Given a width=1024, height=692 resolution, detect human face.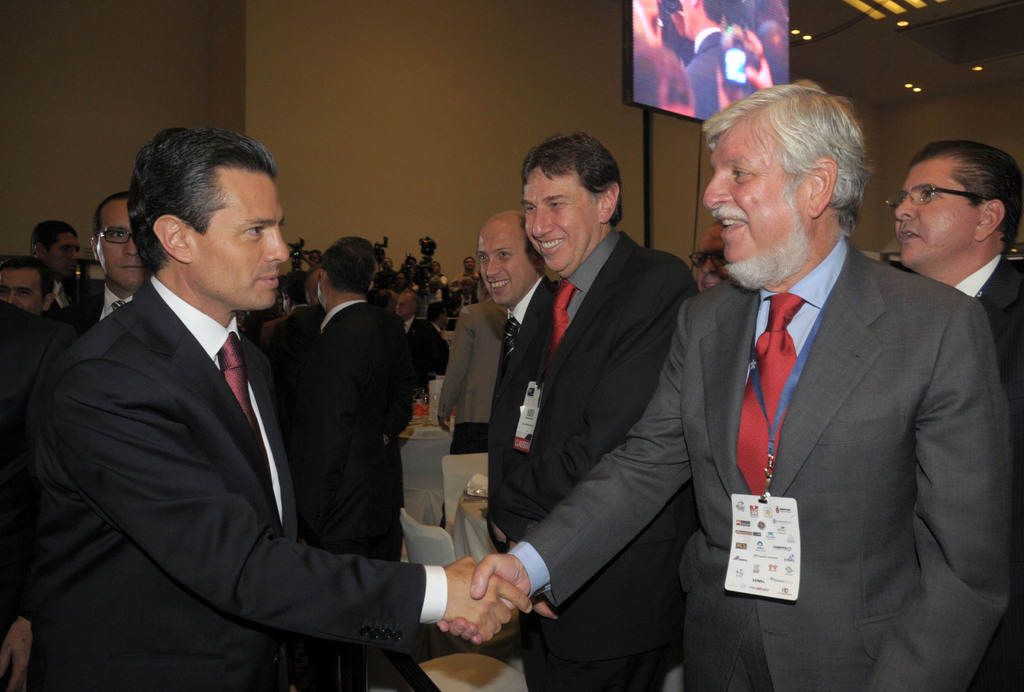
locate(99, 195, 144, 294).
